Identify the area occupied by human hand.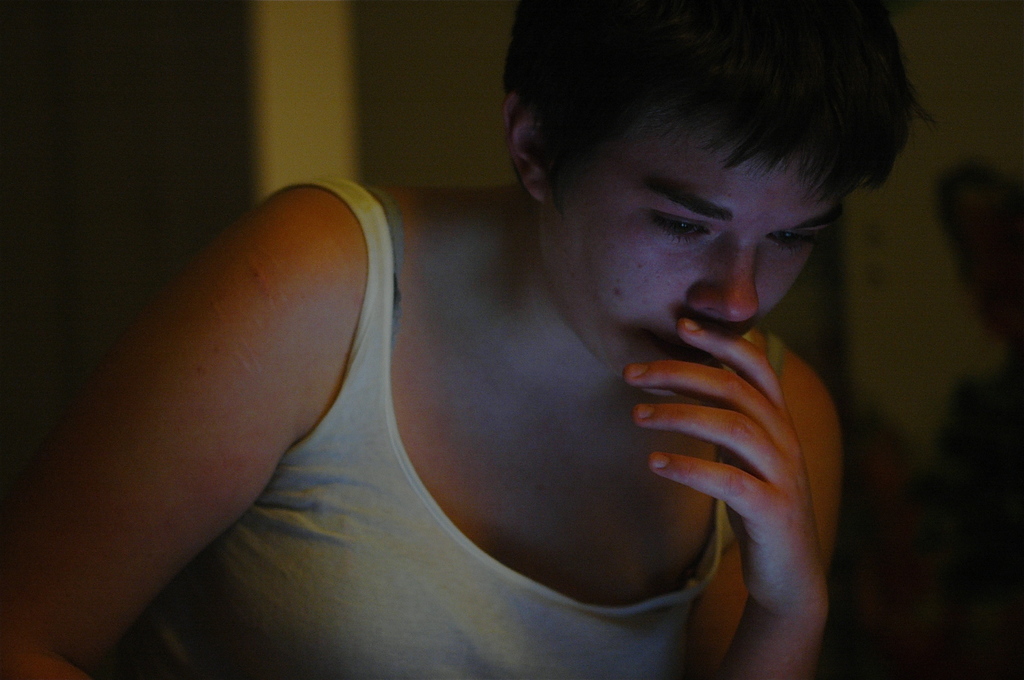
Area: pyautogui.locateOnScreen(619, 314, 827, 555).
